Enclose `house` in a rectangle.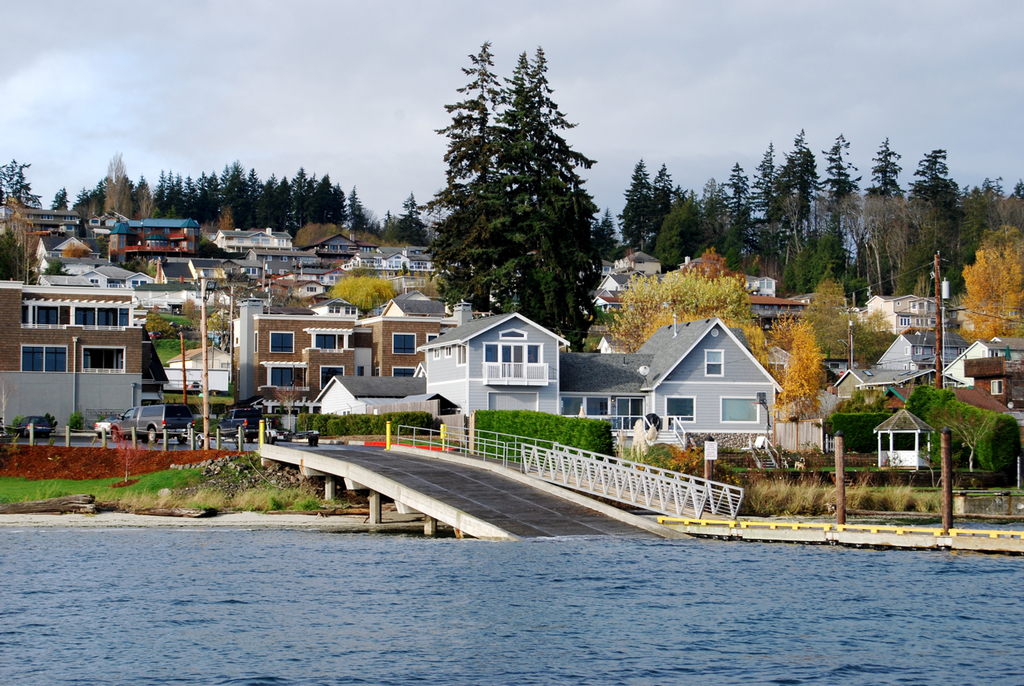
(left=108, top=211, right=202, bottom=256).
